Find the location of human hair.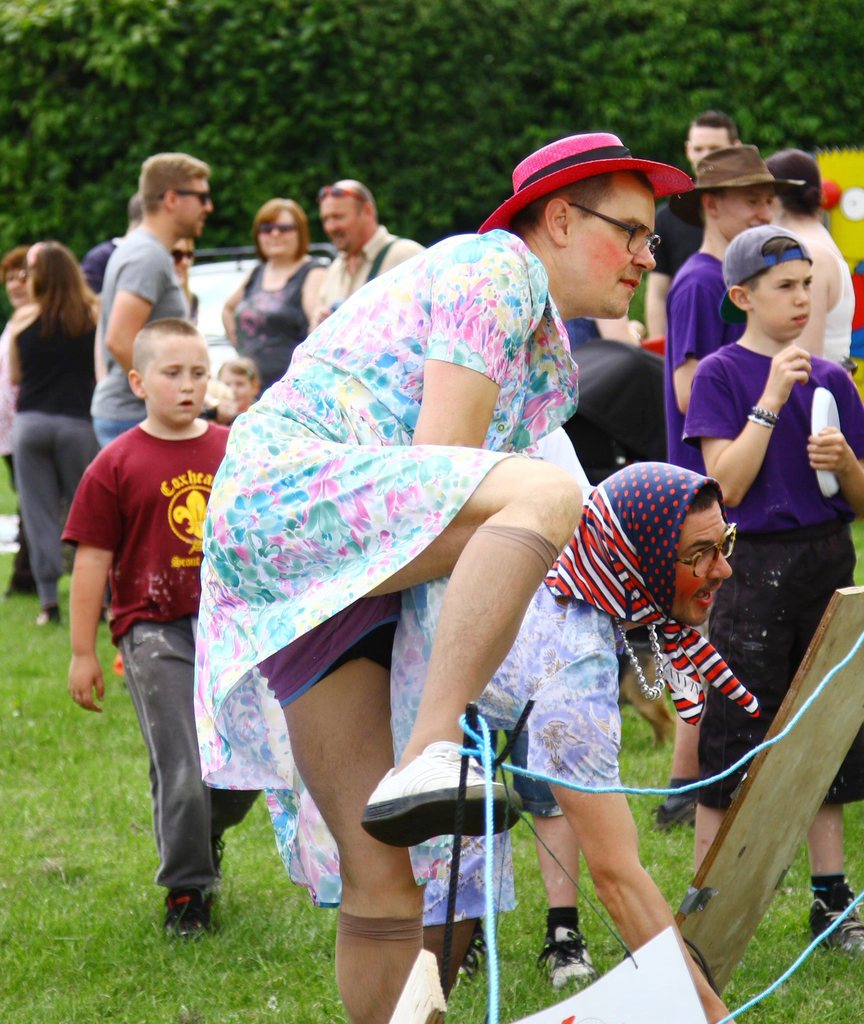
Location: bbox=[245, 199, 305, 260].
